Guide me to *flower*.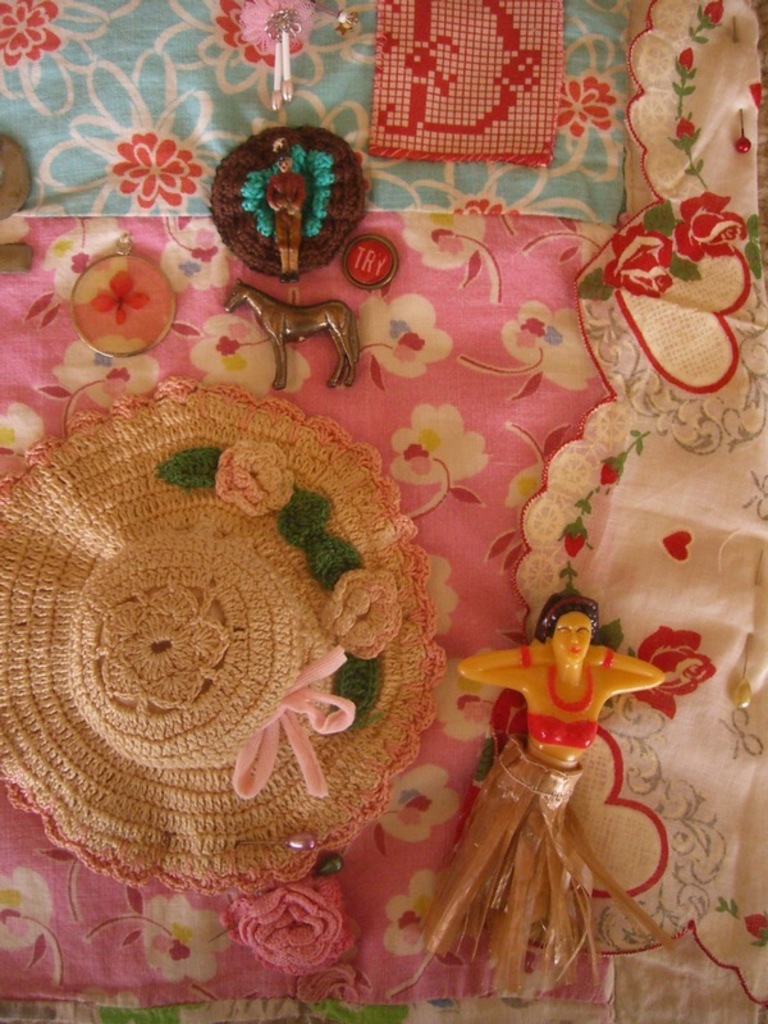
Guidance: (108,133,202,210).
